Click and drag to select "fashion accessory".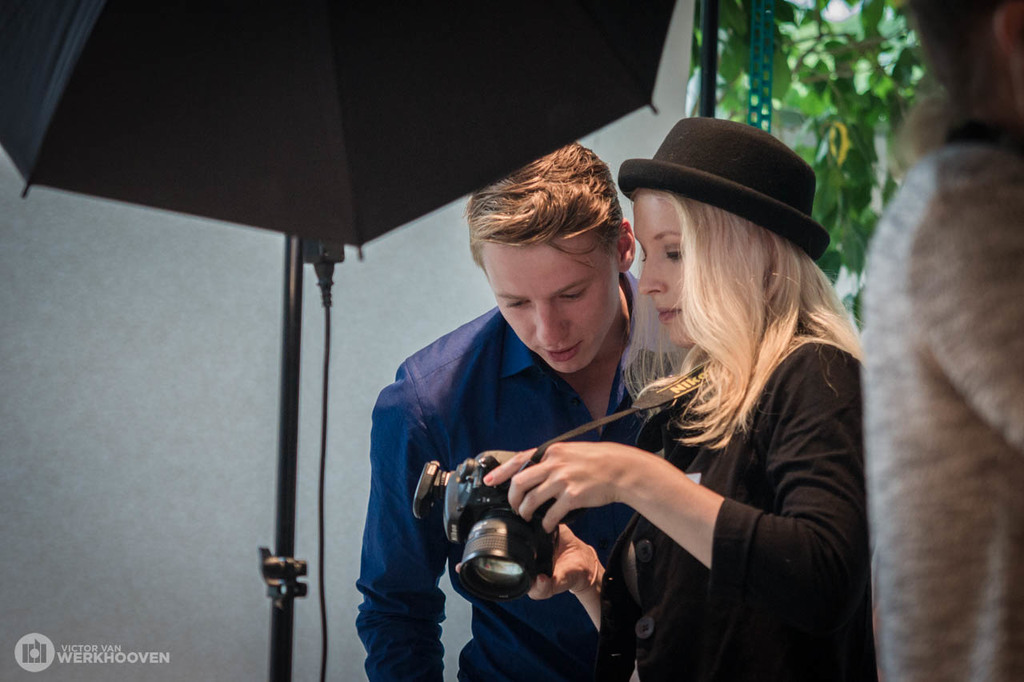
Selection: [left=618, top=114, right=834, bottom=262].
